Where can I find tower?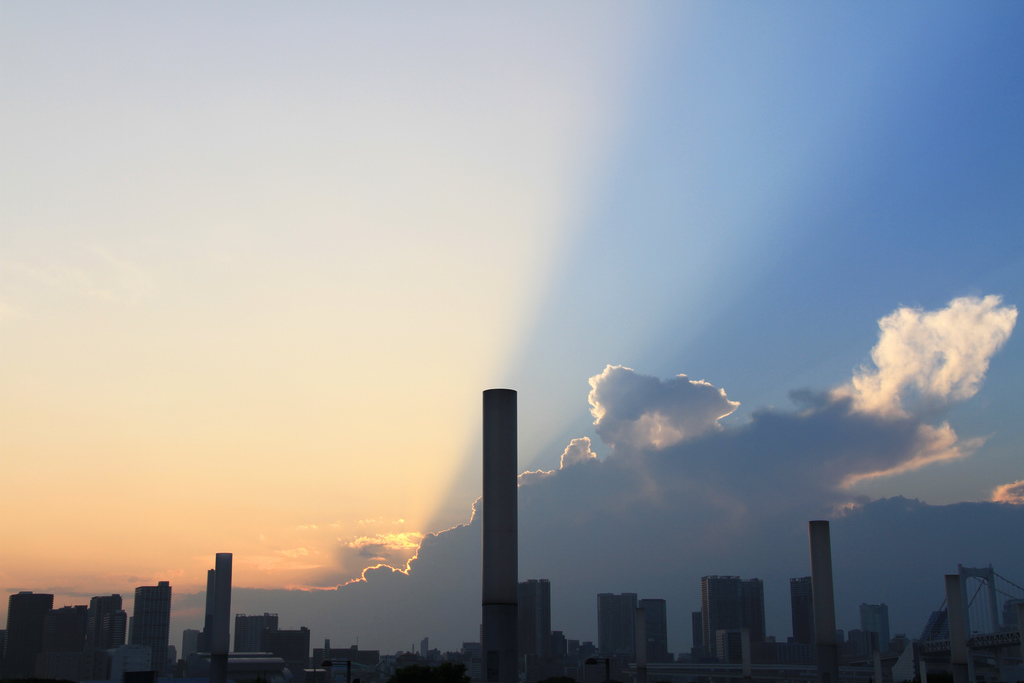
You can find it at 475 399 537 624.
